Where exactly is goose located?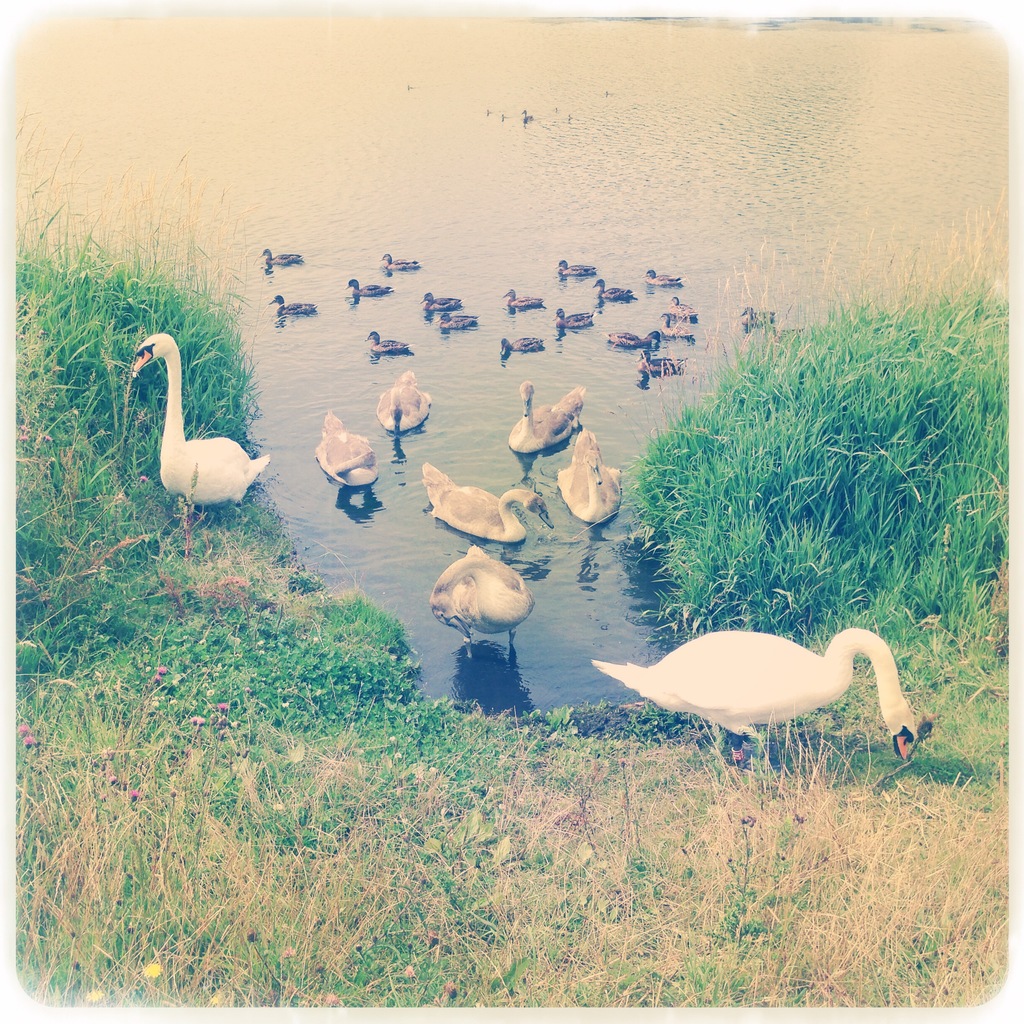
Its bounding box is left=505, top=285, right=545, bottom=314.
